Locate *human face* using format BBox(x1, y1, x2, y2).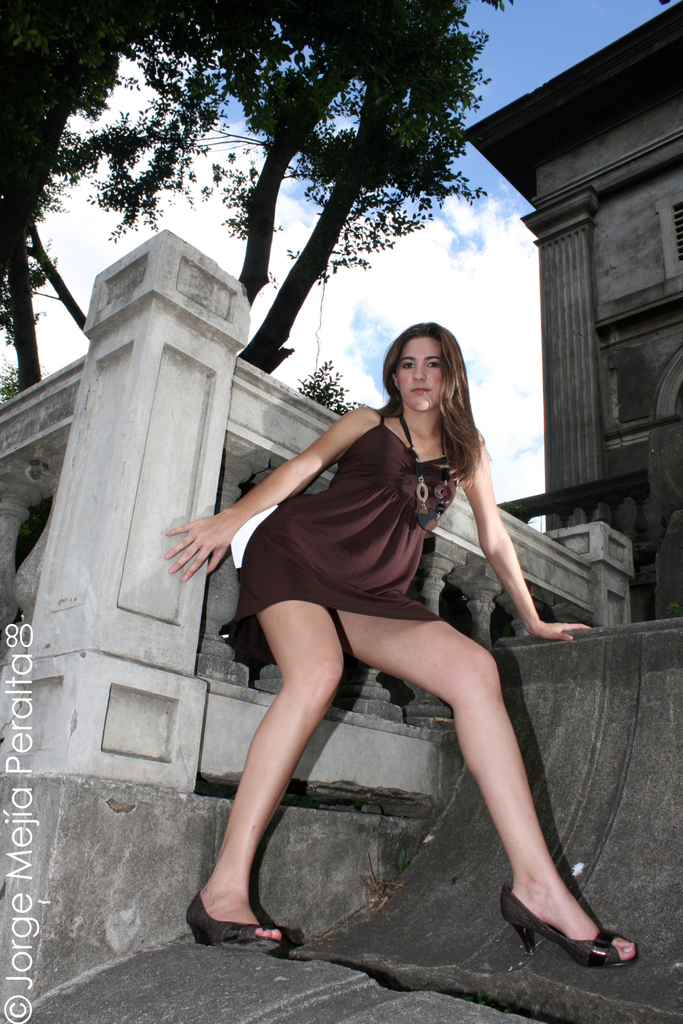
BBox(397, 337, 449, 414).
